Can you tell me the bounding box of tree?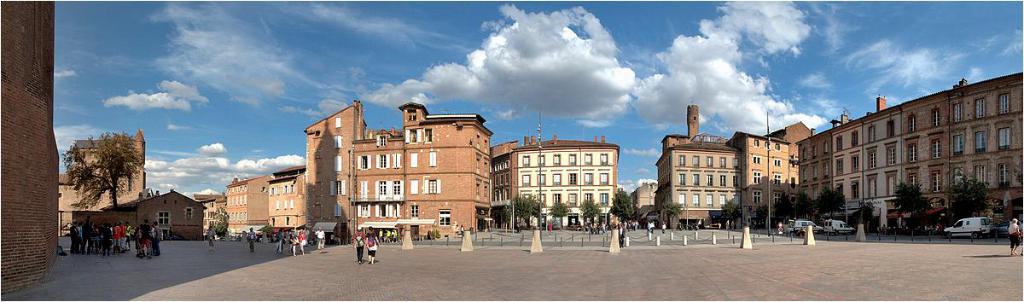
bbox(717, 197, 742, 232).
